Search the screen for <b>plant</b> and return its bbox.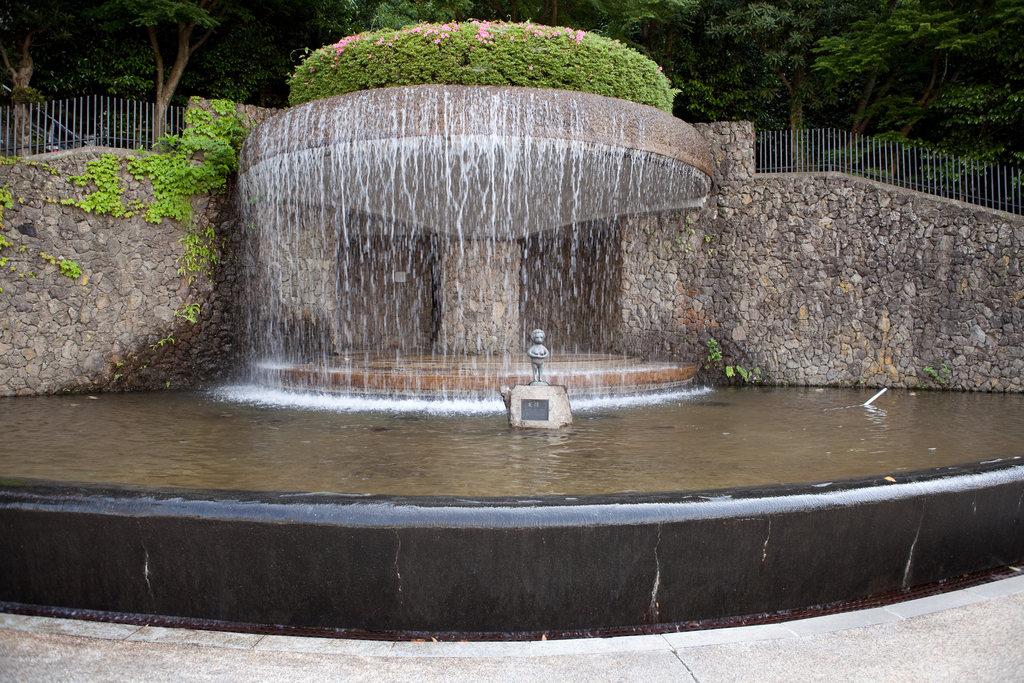
Found: [918, 359, 954, 390].
